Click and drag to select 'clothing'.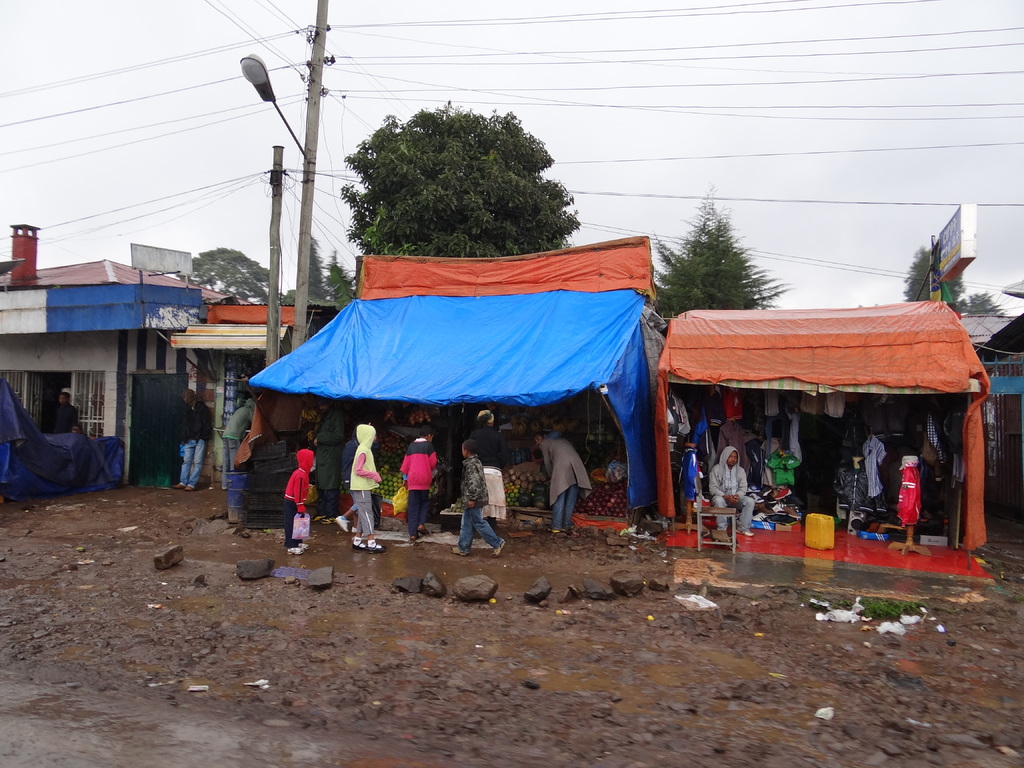
Selection: rect(221, 396, 255, 483).
